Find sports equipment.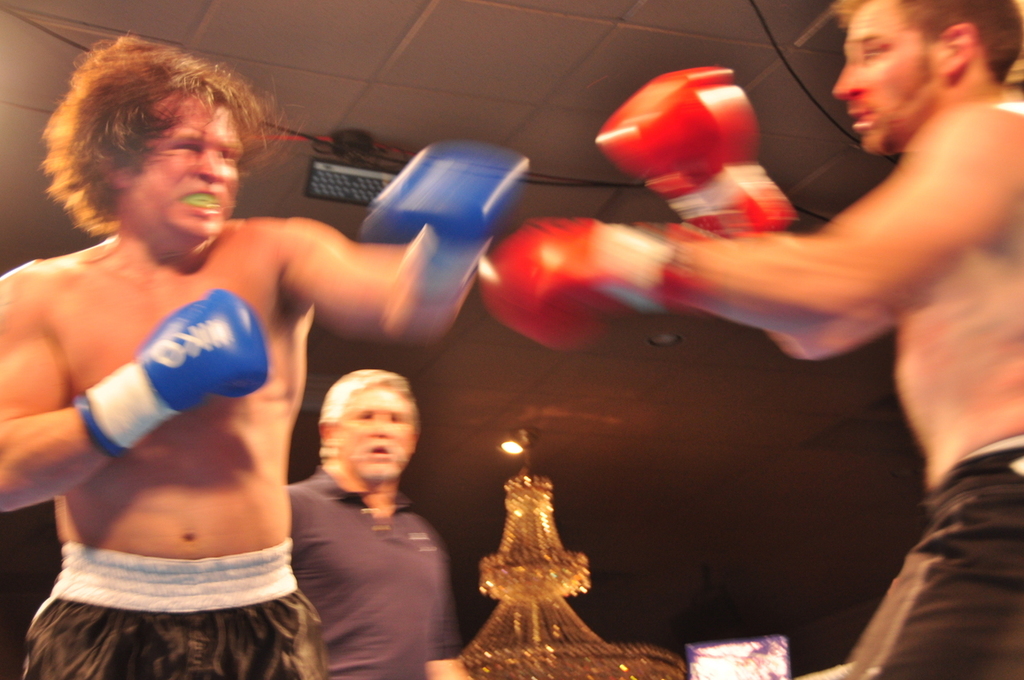
x1=74 y1=289 x2=265 y2=453.
